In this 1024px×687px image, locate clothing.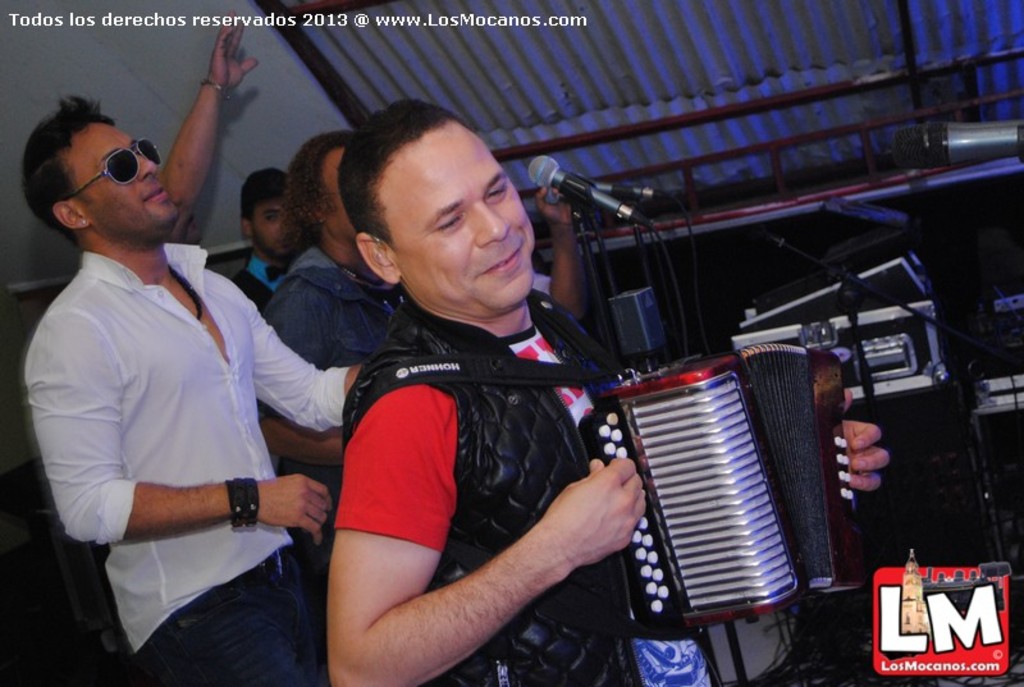
Bounding box: (41,160,298,650).
